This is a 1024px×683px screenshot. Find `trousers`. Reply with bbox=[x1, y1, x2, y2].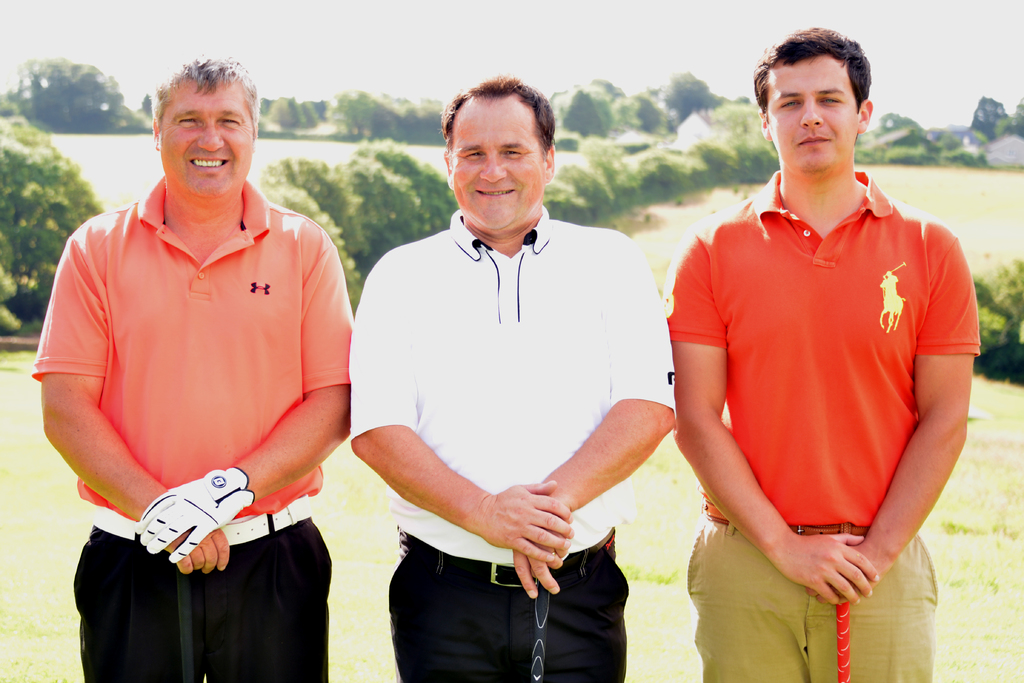
bbox=[70, 509, 330, 682].
